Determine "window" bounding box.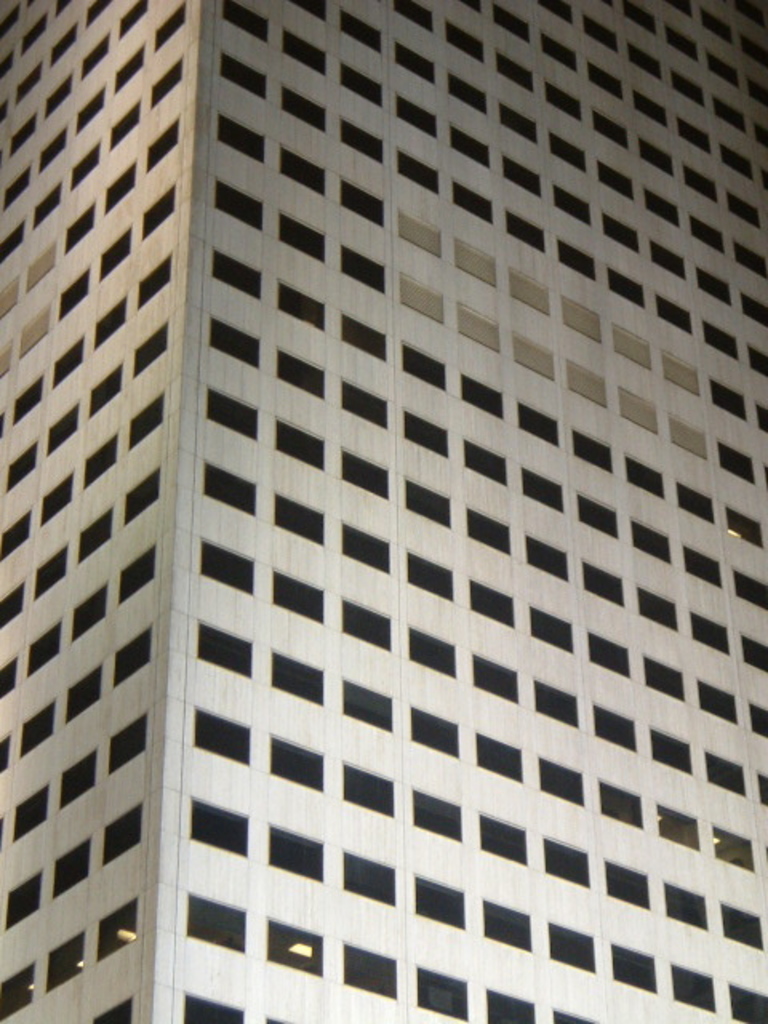
Determined: left=14, top=58, right=42, bottom=109.
